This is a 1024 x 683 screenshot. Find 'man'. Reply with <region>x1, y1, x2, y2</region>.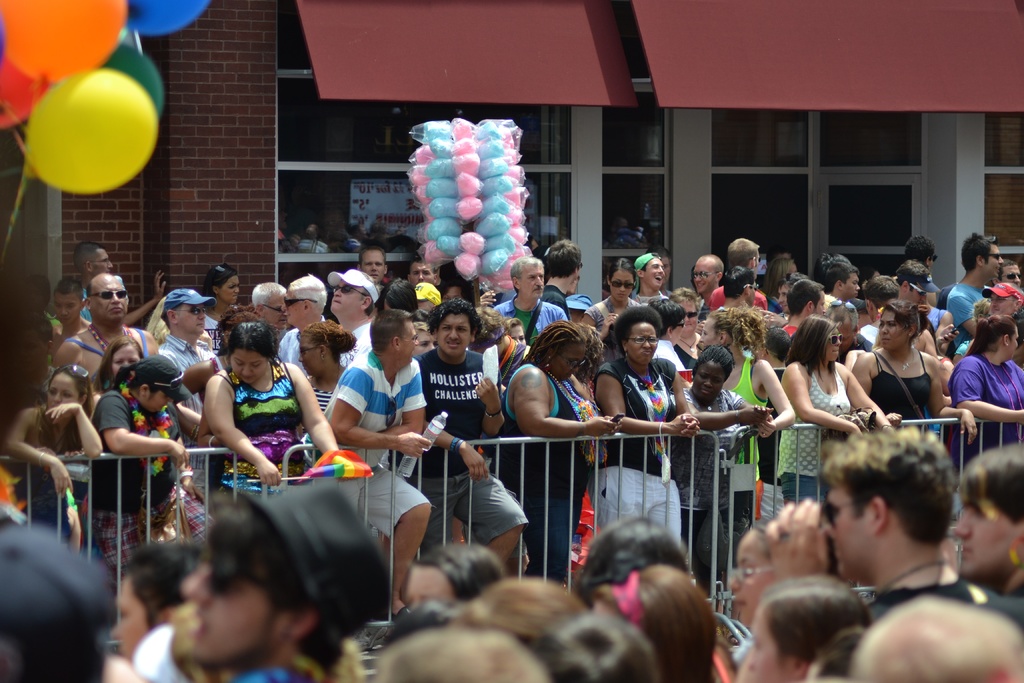
<region>822, 263, 858, 299</region>.
